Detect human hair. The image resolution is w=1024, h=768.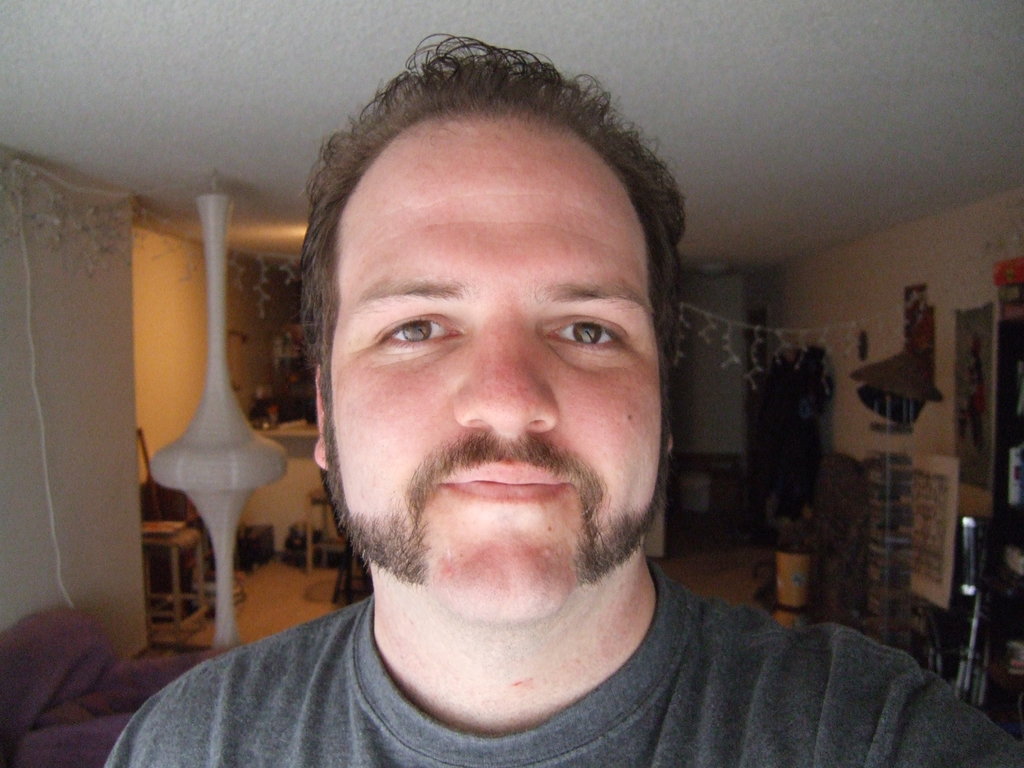
[x1=287, y1=28, x2=687, y2=500].
